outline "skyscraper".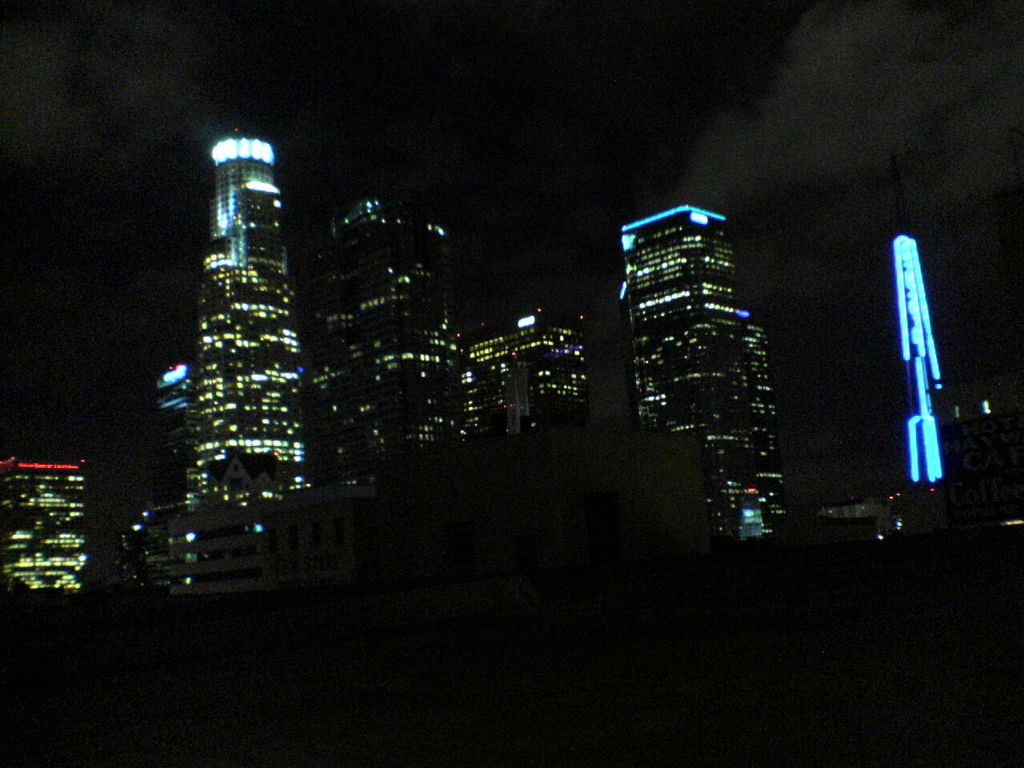
Outline: 318,205,506,493.
